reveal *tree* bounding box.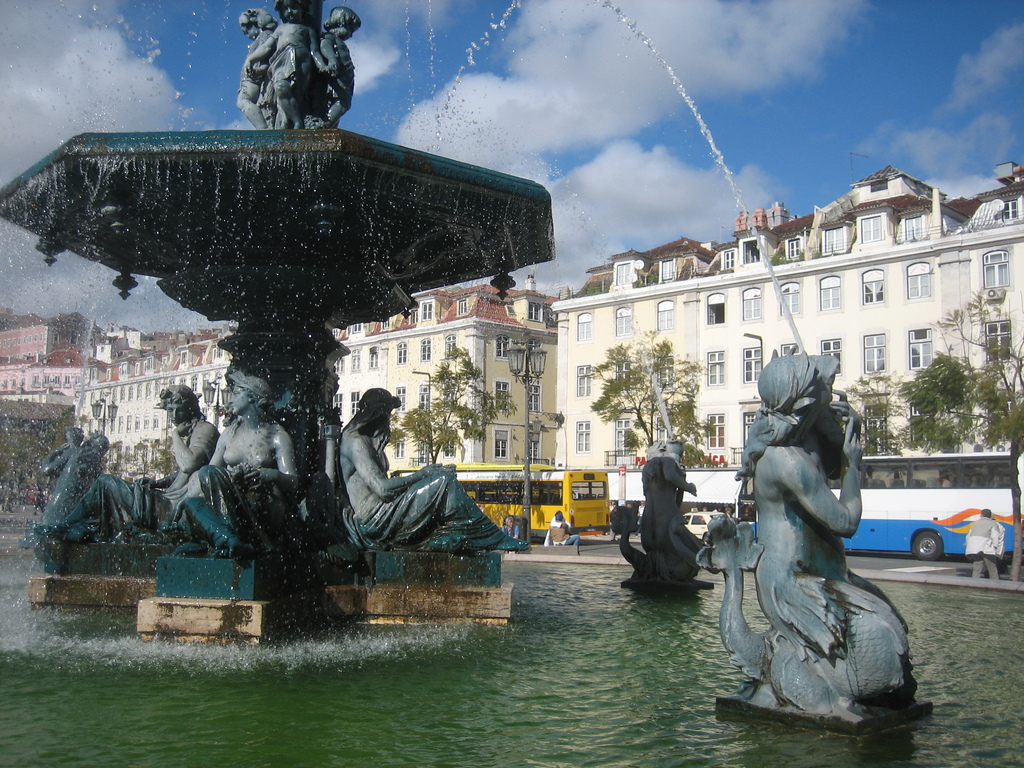
Revealed: [left=585, top=341, right=724, bottom=467].
